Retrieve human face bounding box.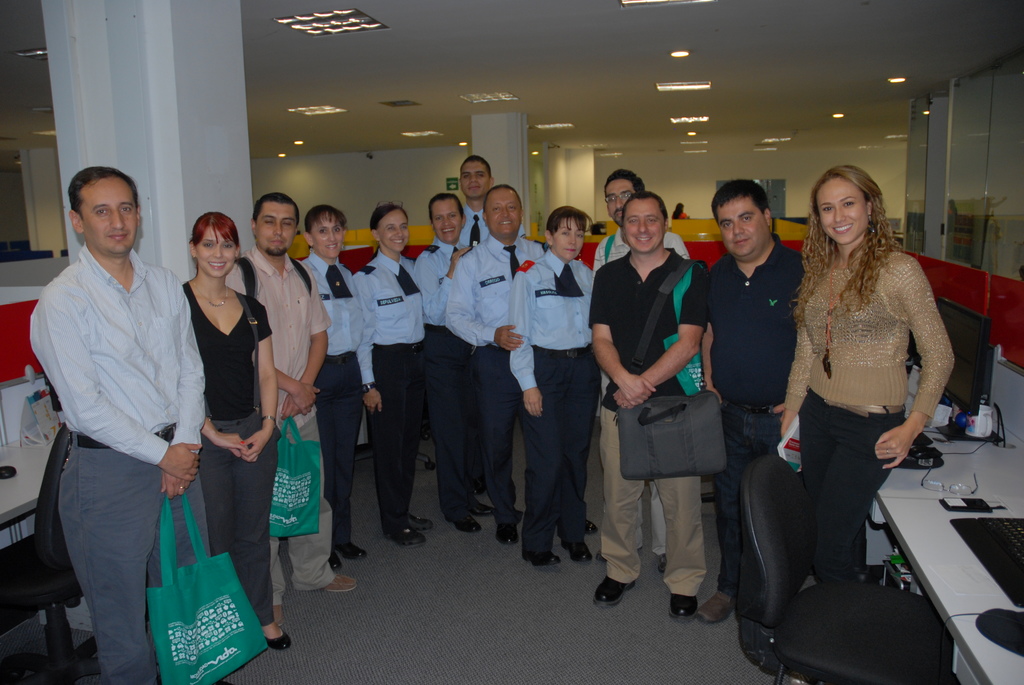
Bounding box: BBox(714, 194, 769, 260).
